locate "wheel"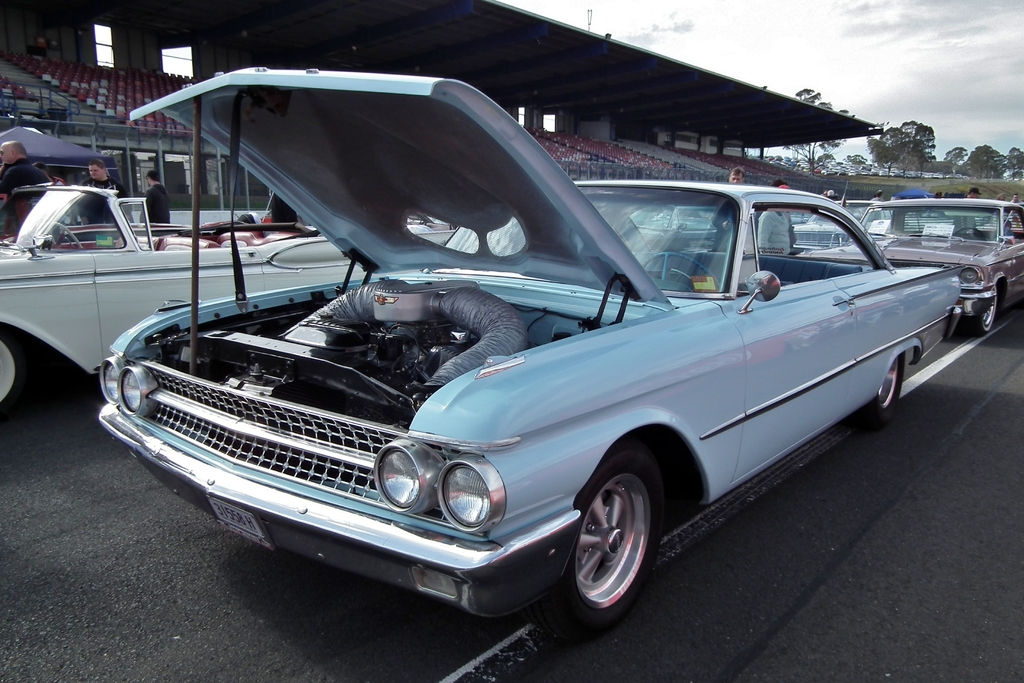
rect(859, 358, 910, 432)
